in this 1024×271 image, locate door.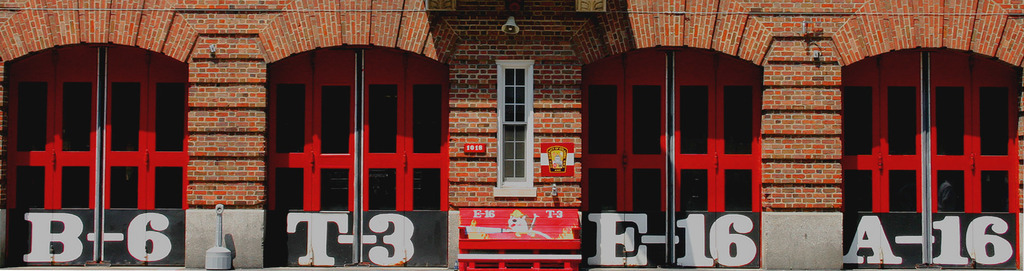
Bounding box: (left=841, top=51, right=925, bottom=270).
